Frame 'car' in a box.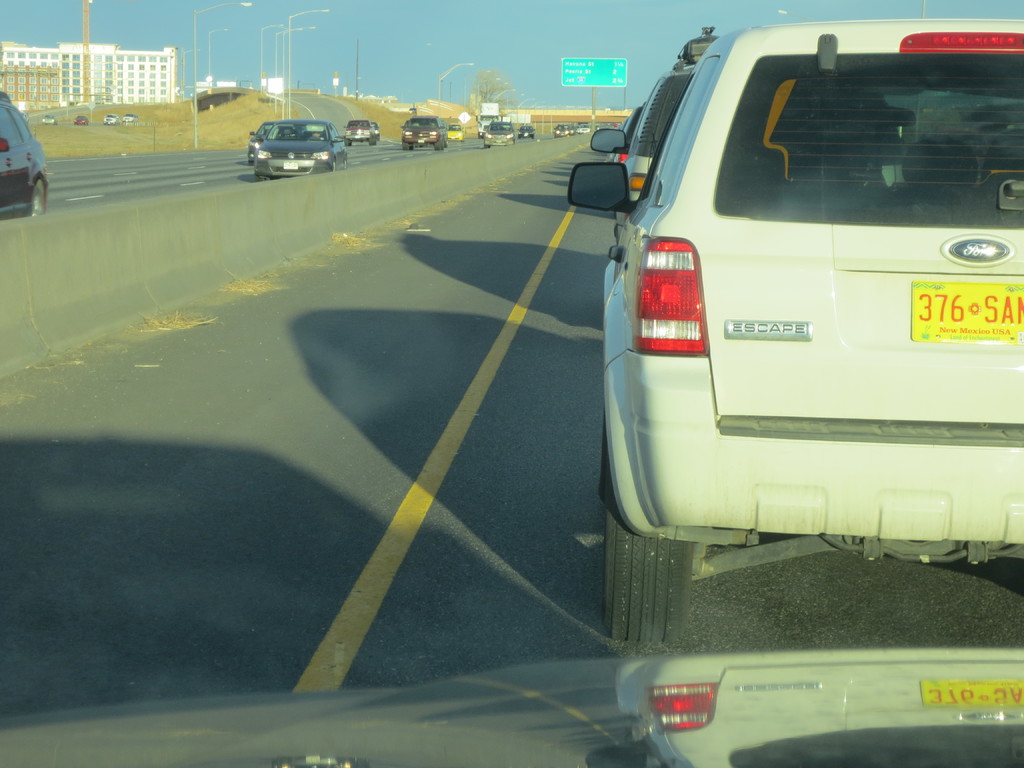
<bbox>44, 115, 53, 122</bbox>.
